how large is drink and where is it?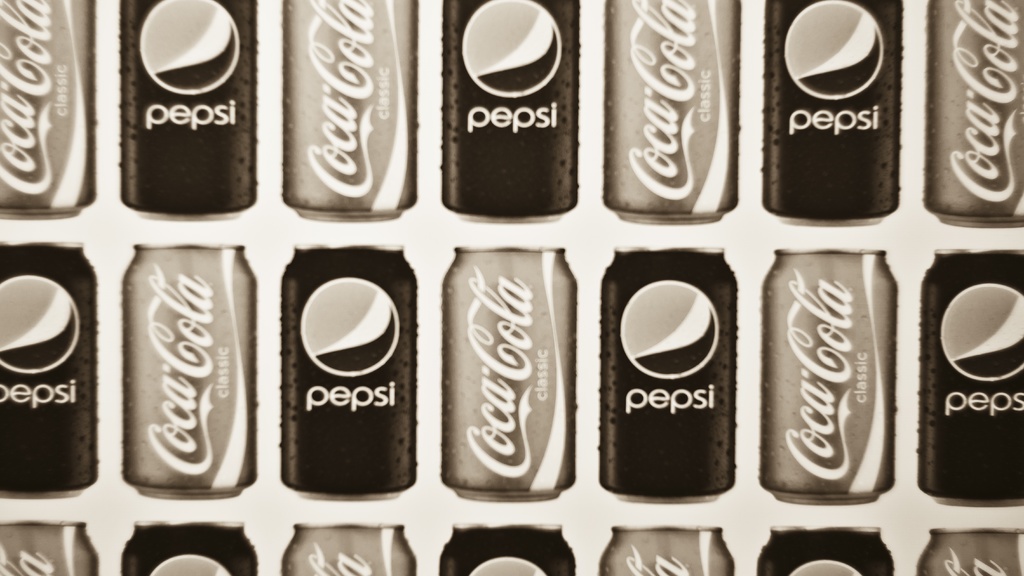
Bounding box: l=434, t=1, r=588, b=234.
